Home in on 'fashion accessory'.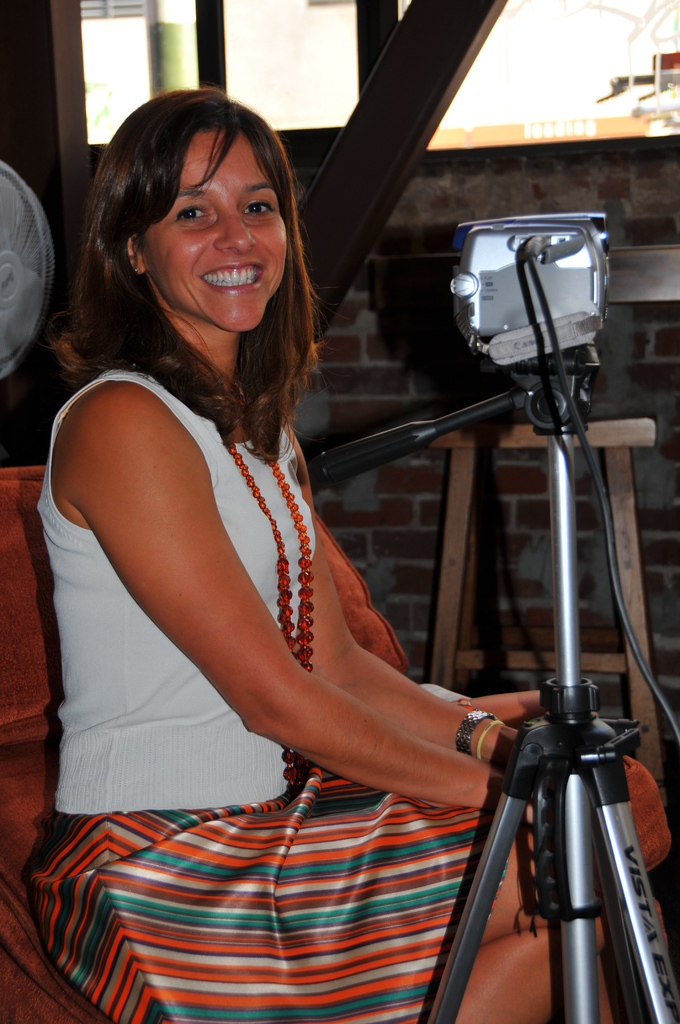
Homed in at [left=453, top=712, right=498, bottom=757].
